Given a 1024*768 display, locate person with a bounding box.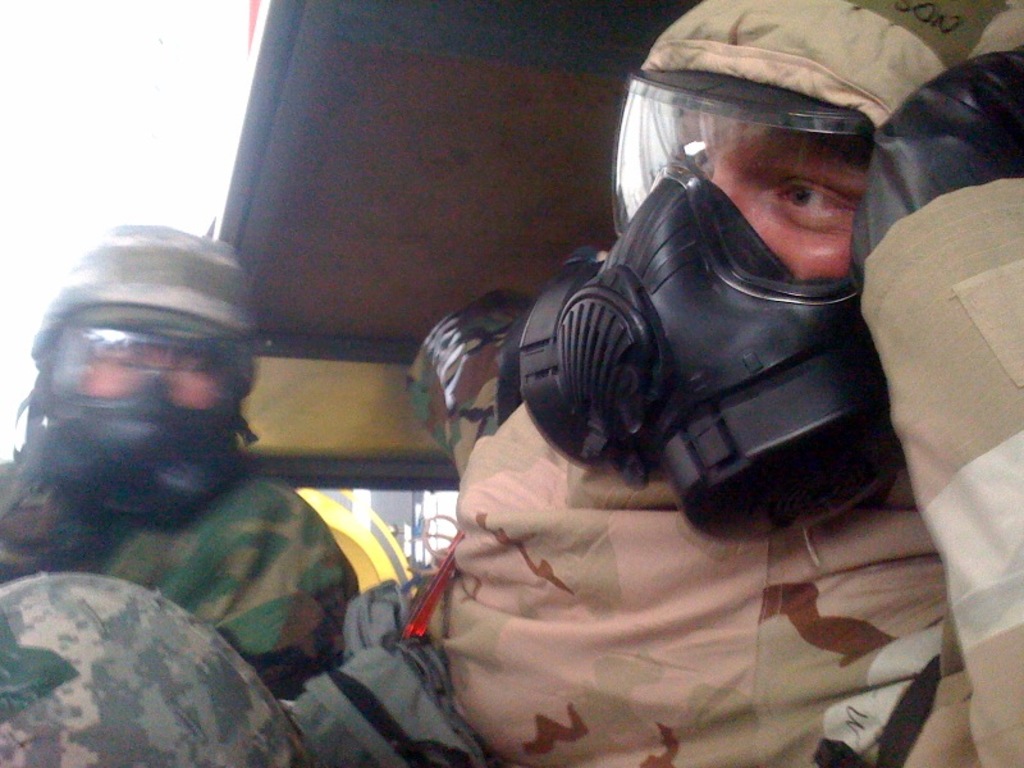
Located: {"left": 0, "top": 218, "right": 362, "bottom": 692}.
